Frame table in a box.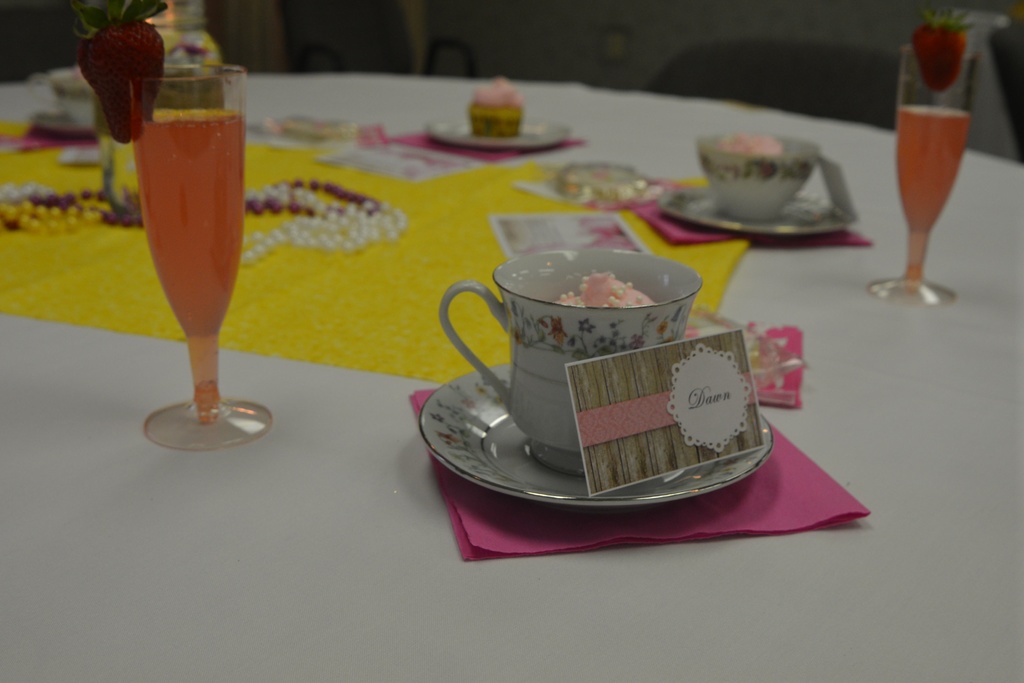
{"x1": 86, "y1": 62, "x2": 1016, "y2": 592}.
